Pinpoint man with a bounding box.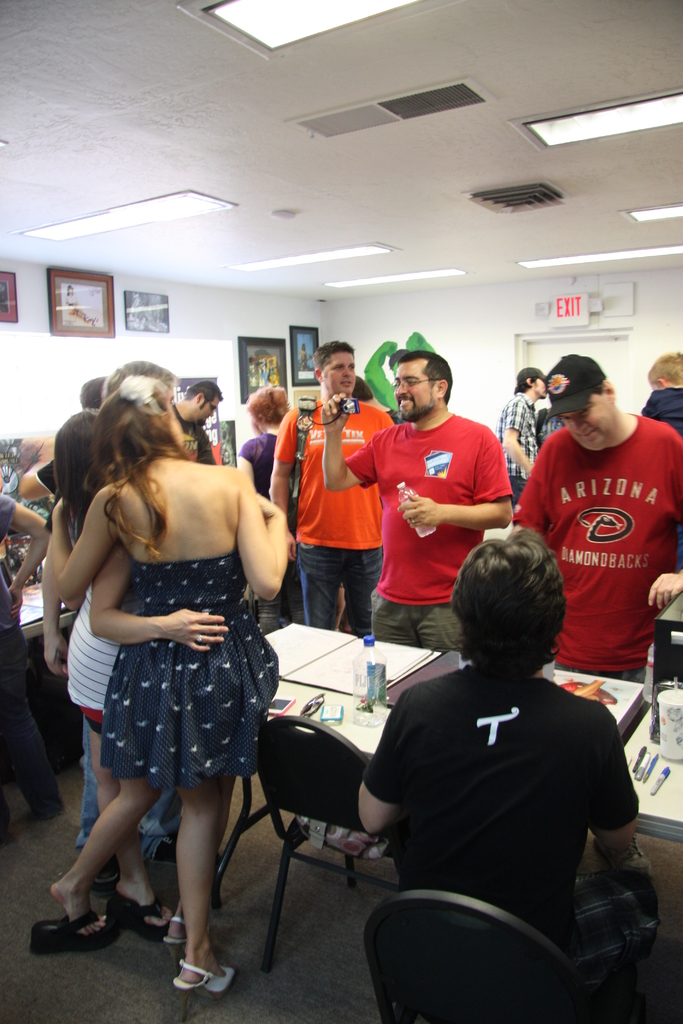
<region>41, 358, 177, 883</region>.
